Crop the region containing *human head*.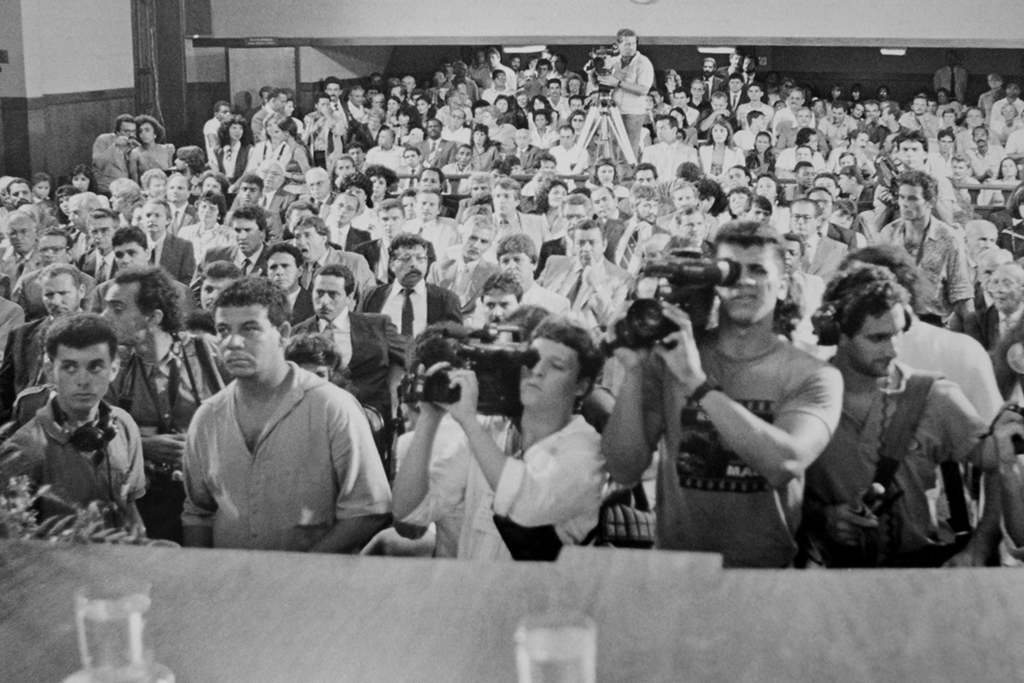
Crop region: [left=113, top=116, right=138, bottom=139].
